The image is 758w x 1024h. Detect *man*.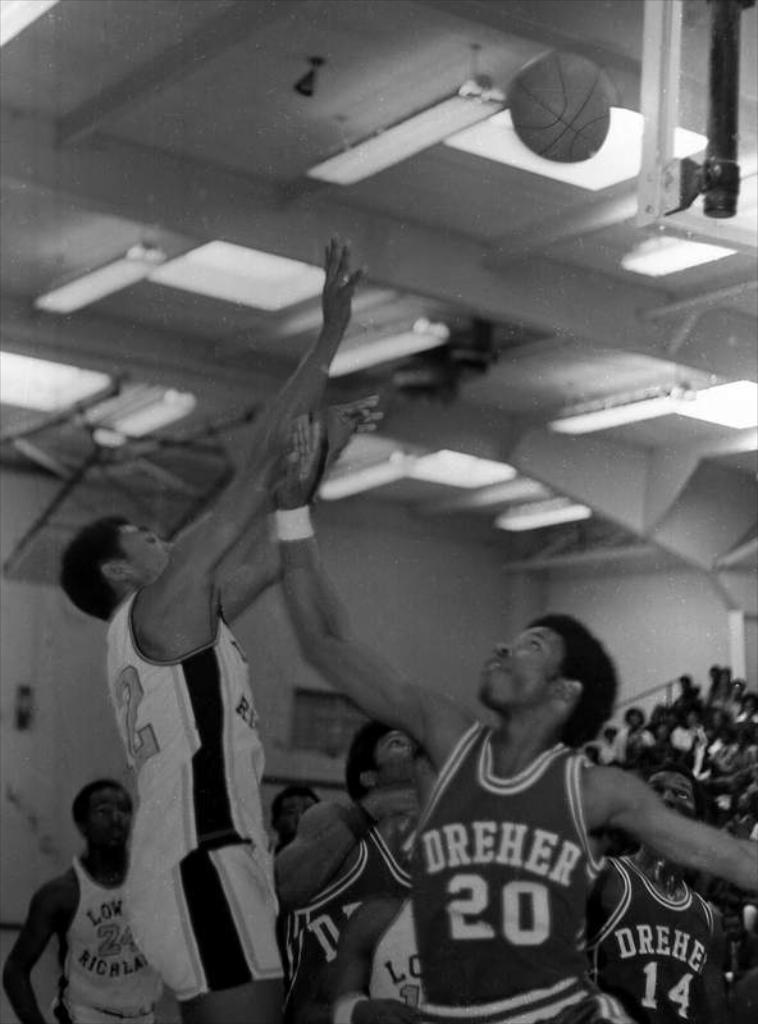
Detection: <bbox>262, 388, 757, 1023</bbox>.
